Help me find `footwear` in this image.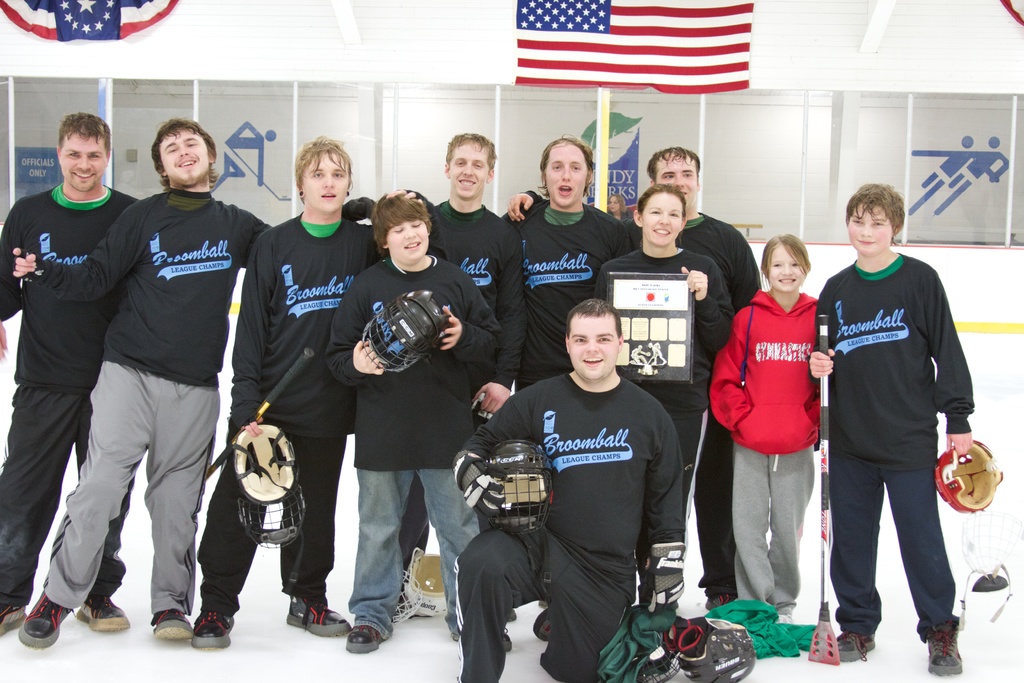
Found it: Rect(531, 607, 557, 649).
